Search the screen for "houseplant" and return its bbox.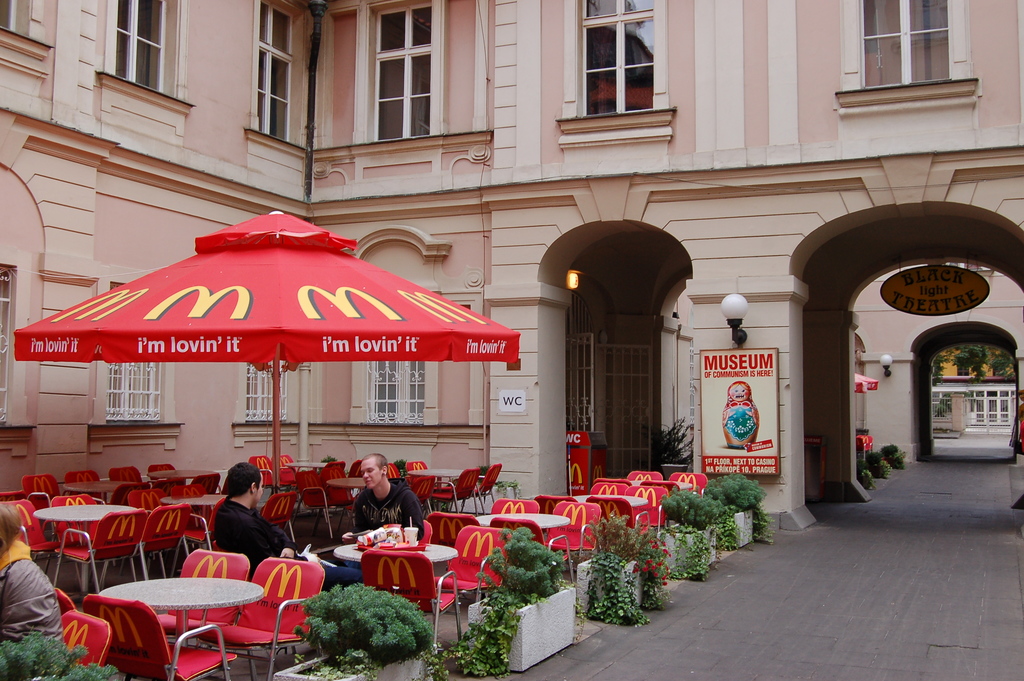
Found: 703 474 772 553.
